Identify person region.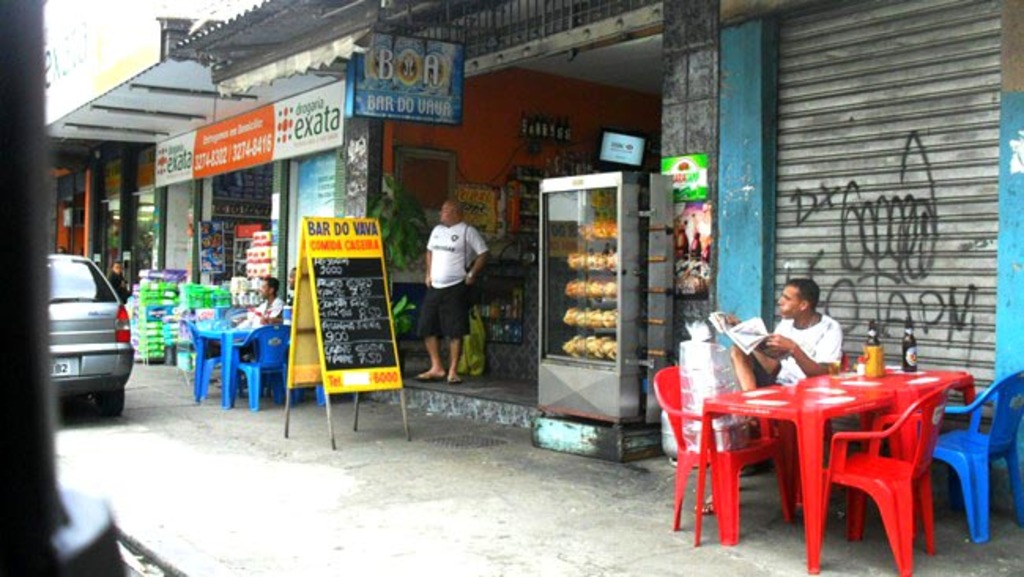
Region: <region>421, 205, 482, 383</region>.
